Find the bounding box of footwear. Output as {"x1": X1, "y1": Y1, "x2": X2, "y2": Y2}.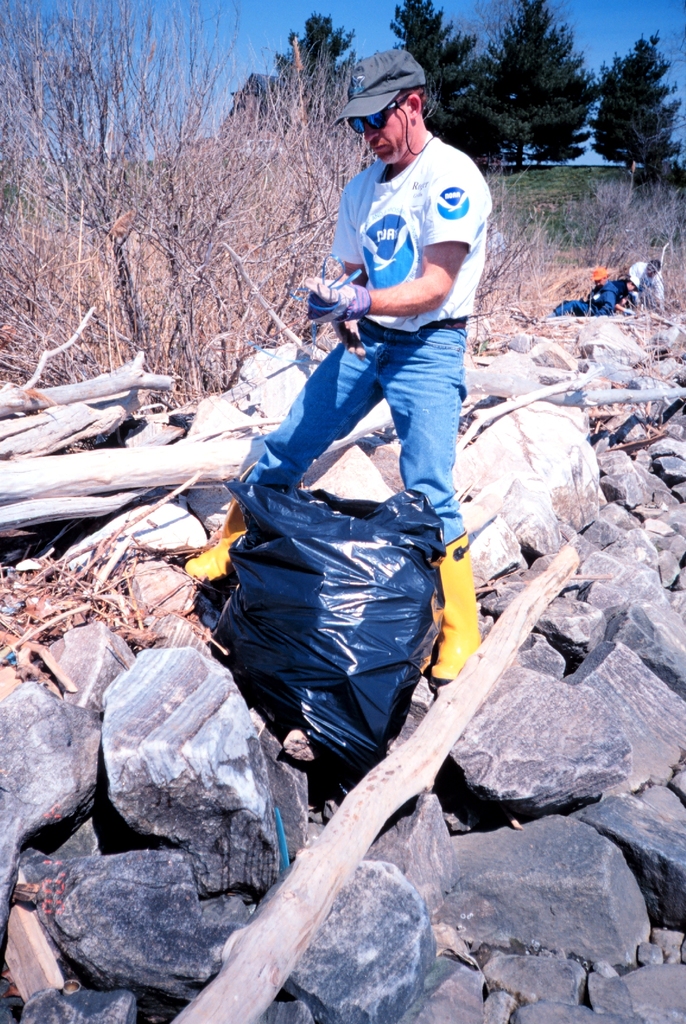
{"x1": 434, "y1": 541, "x2": 484, "y2": 678}.
